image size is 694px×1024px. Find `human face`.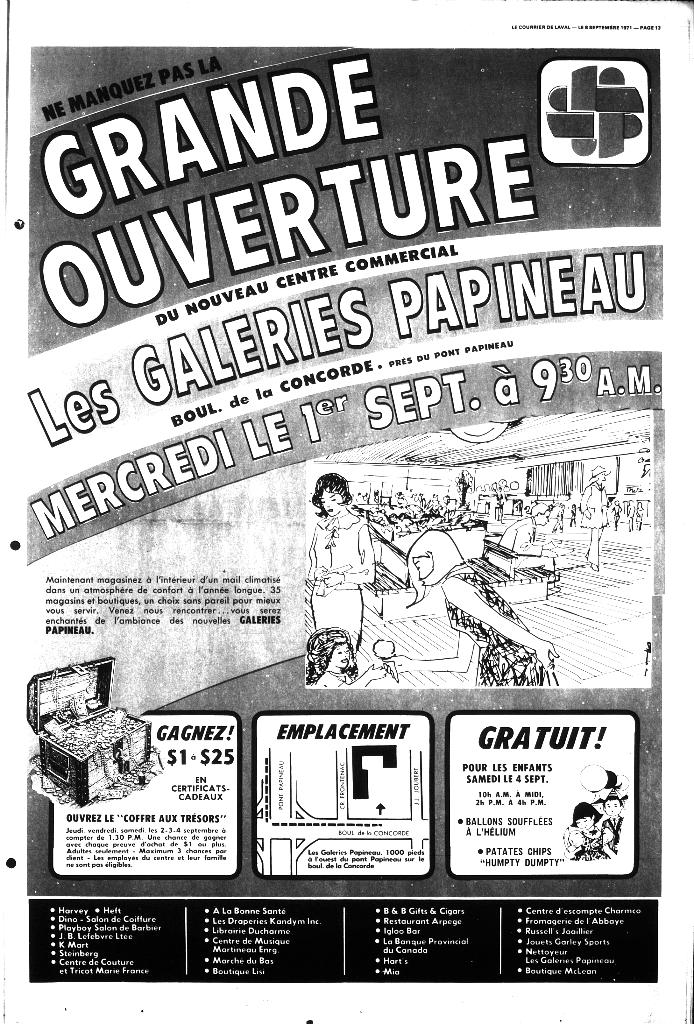
606:795:625:816.
